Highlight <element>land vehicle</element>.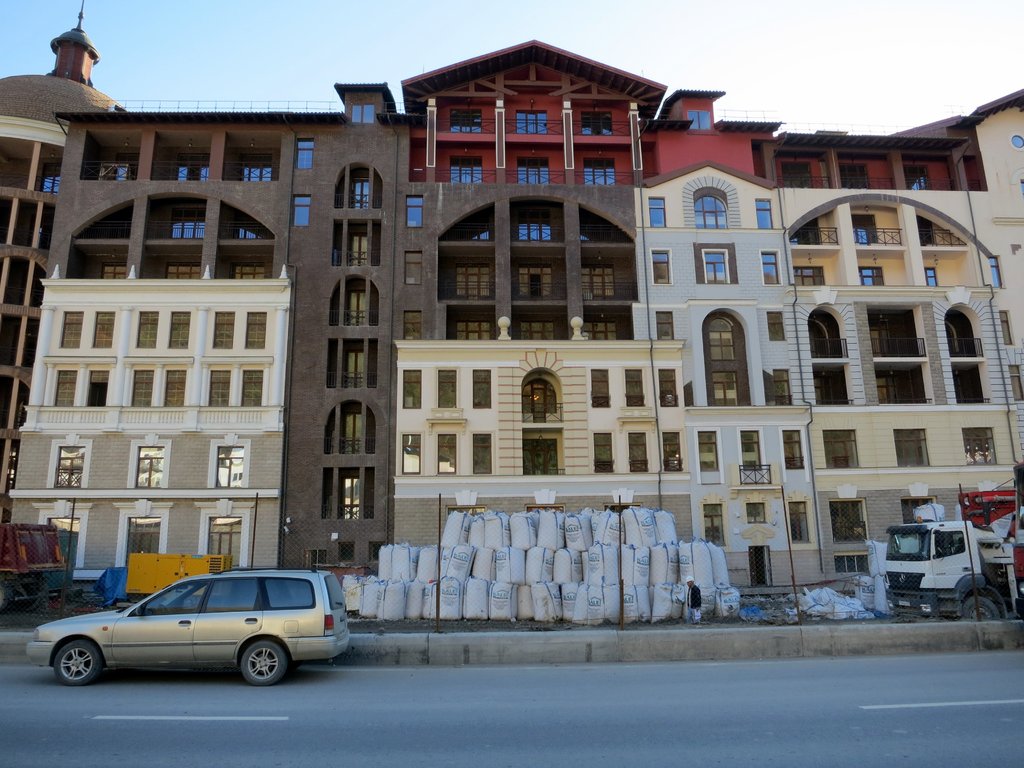
Highlighted region: bbox=(22, 571, 361, 699).
